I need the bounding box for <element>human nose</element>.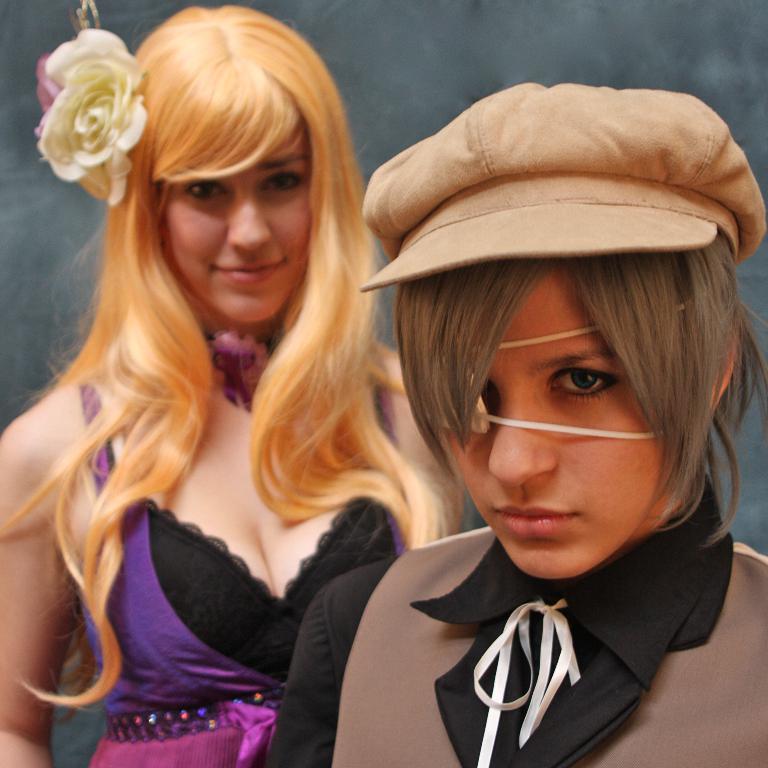
Here it is: Rect(480, 393, 559, 488).
